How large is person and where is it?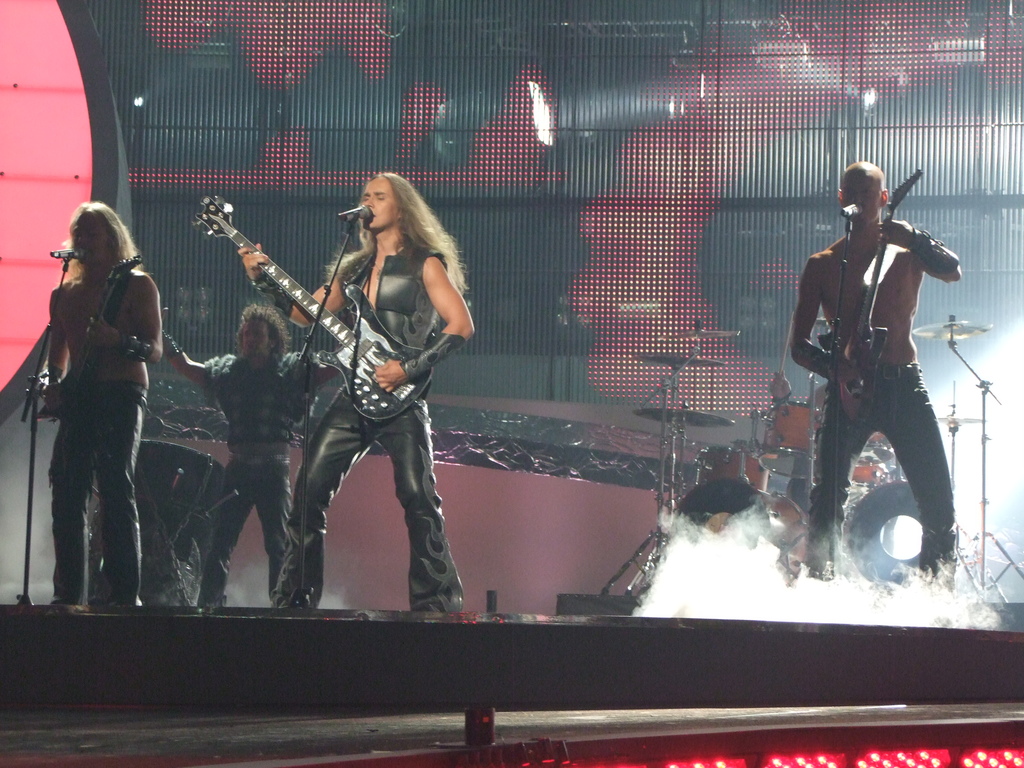
Bounding box: <bbox>164, 294, 337, 611</bbox>.
